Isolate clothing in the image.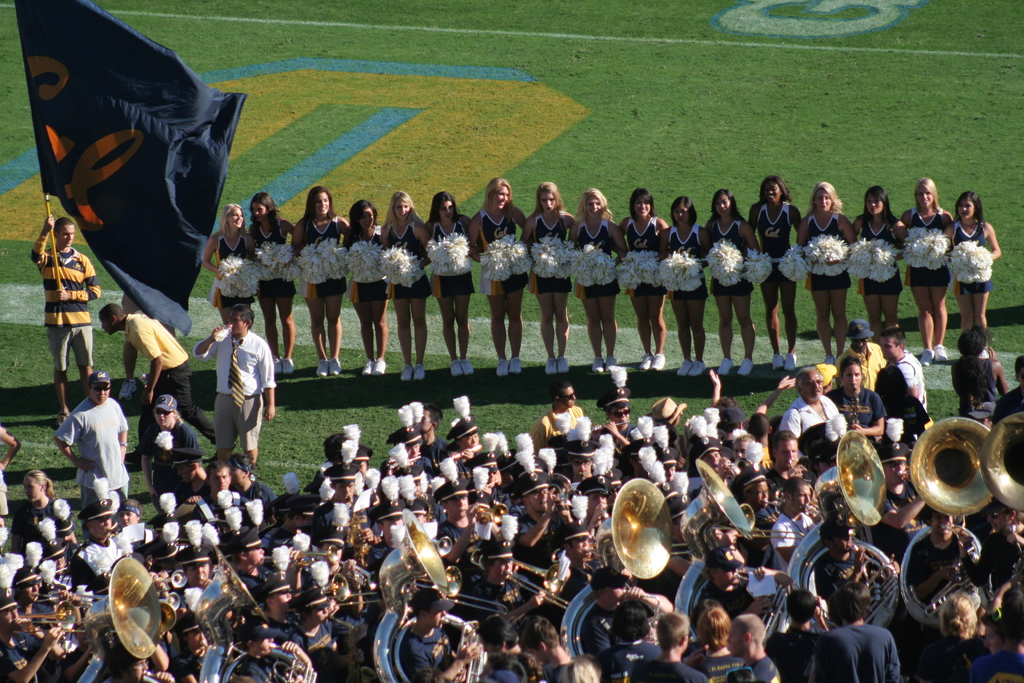
Isolated region: pyautogui.locateOnScreen(954, 221, 984, 292).
